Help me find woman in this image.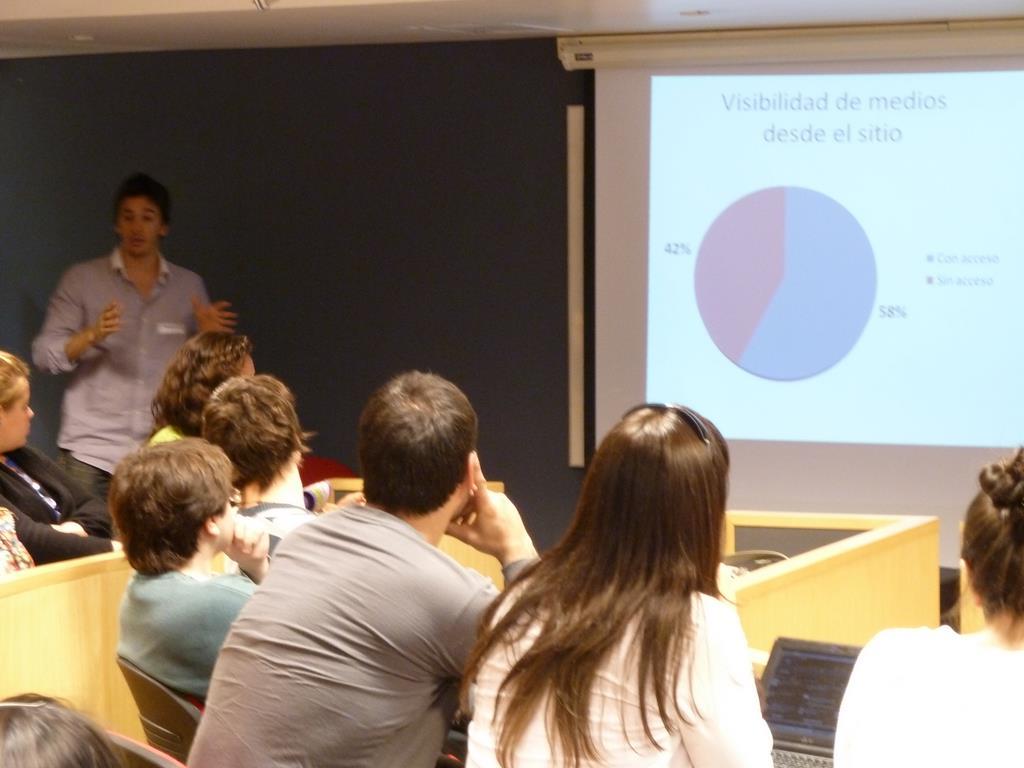
Found it: 0 350 126 566.
